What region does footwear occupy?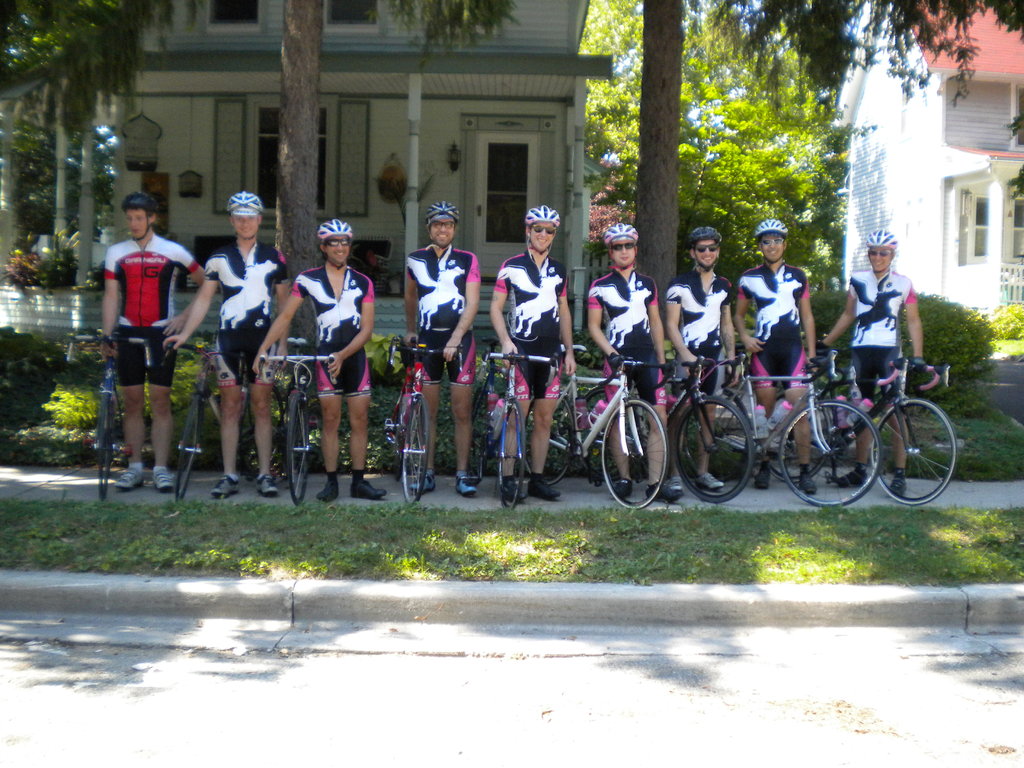
[800,464,821,490].
